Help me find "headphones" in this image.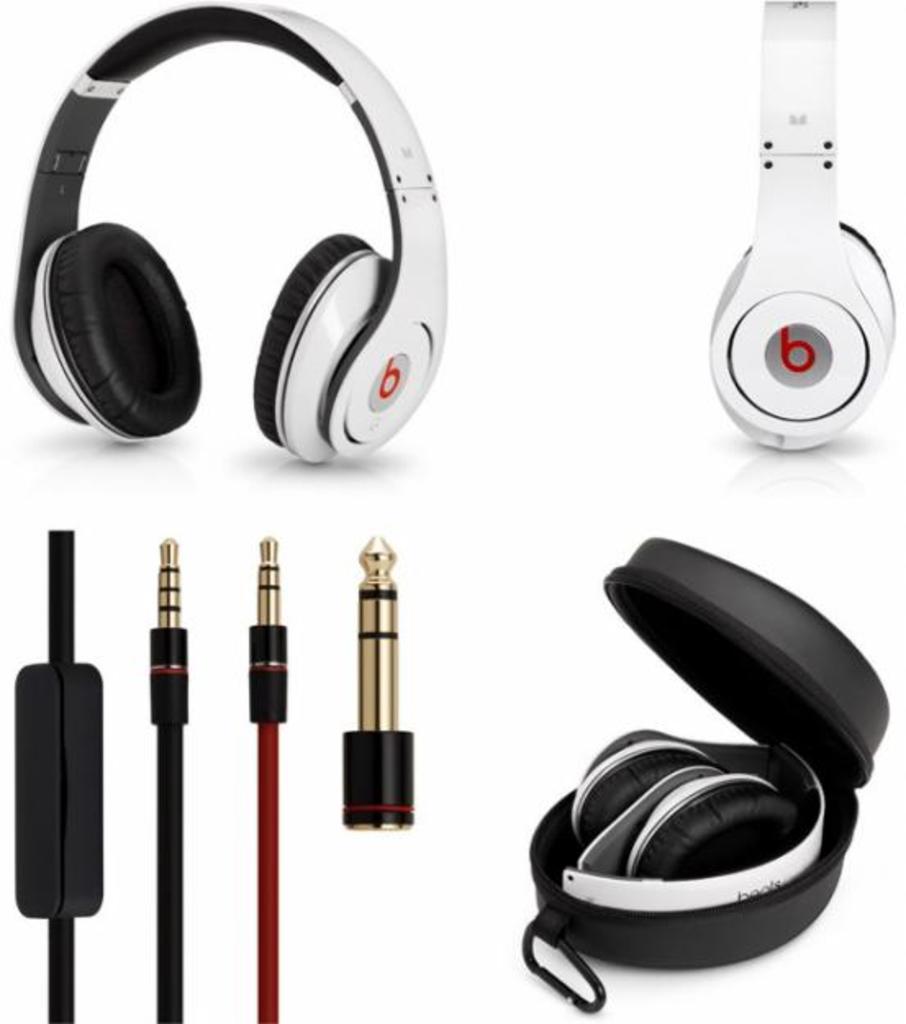
Found it: <region>15, 3, 449, 469</region>.
